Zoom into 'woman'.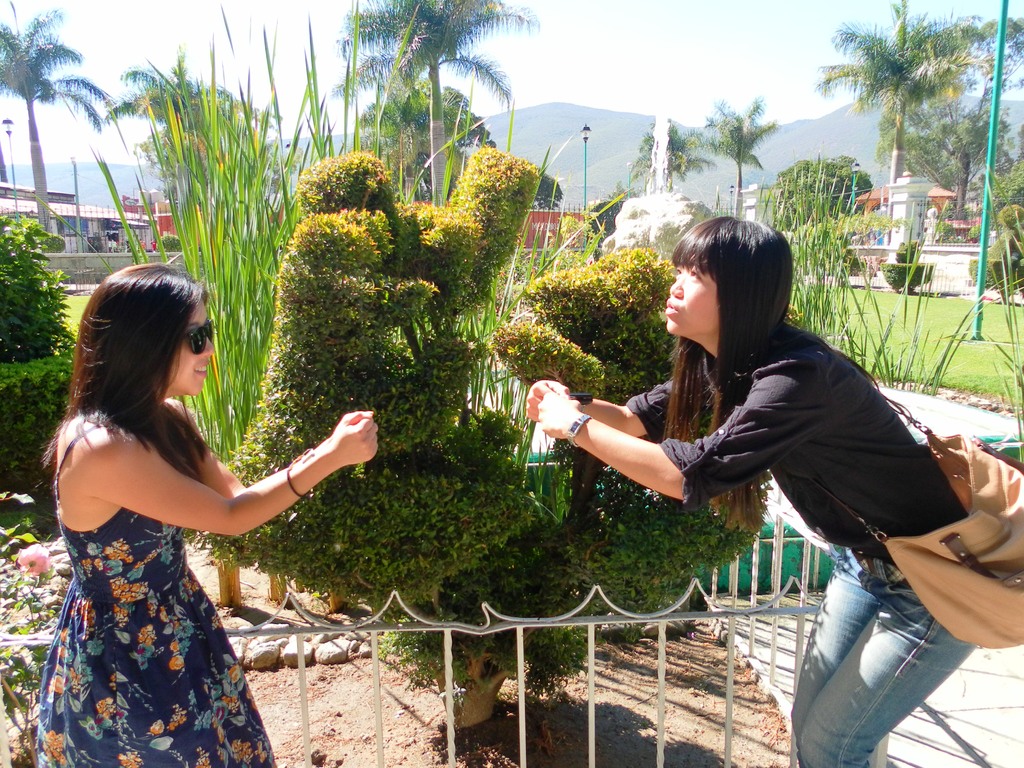
Zoom target: 20, 259, 333, 767.
